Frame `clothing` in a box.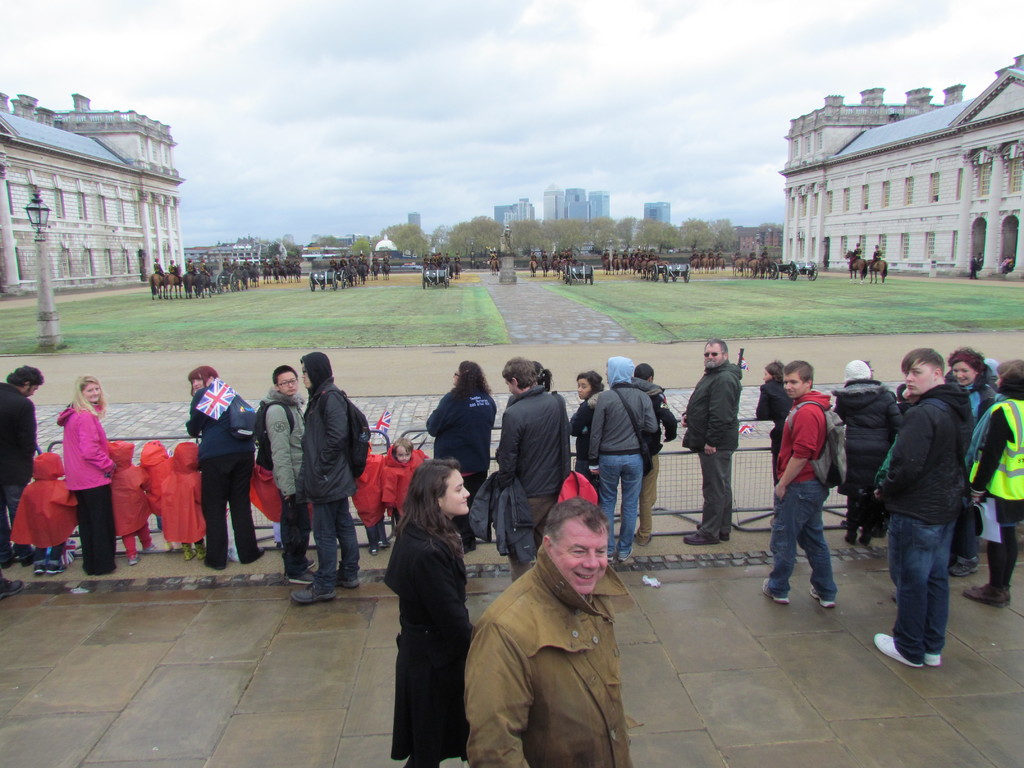
box(869, 249, 882, 269).
